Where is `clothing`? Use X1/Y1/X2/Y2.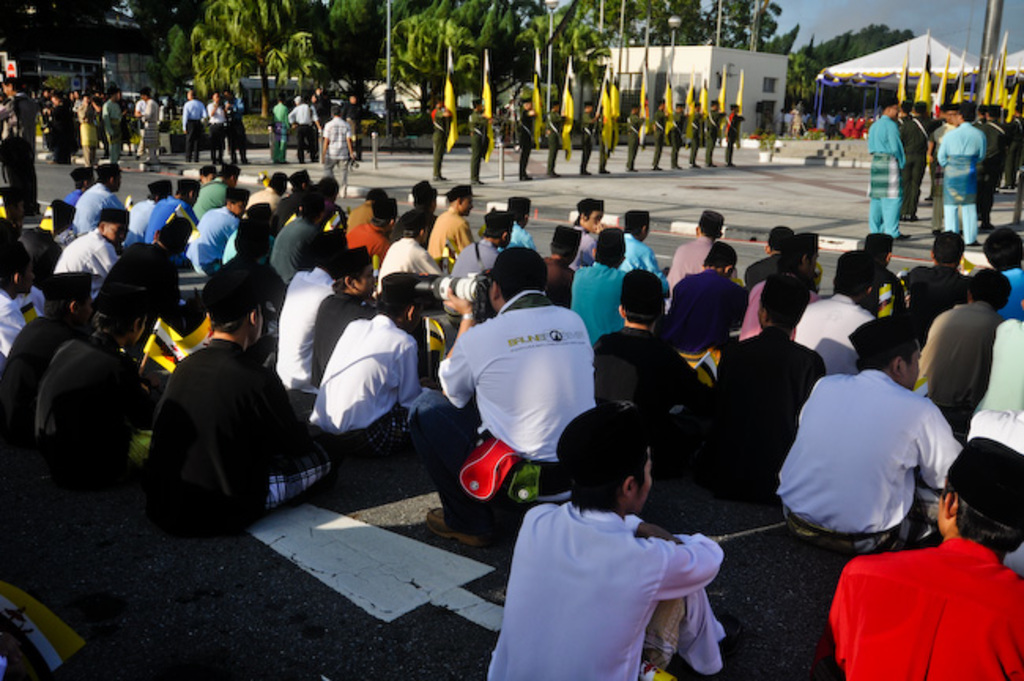
206/104/227/158.
